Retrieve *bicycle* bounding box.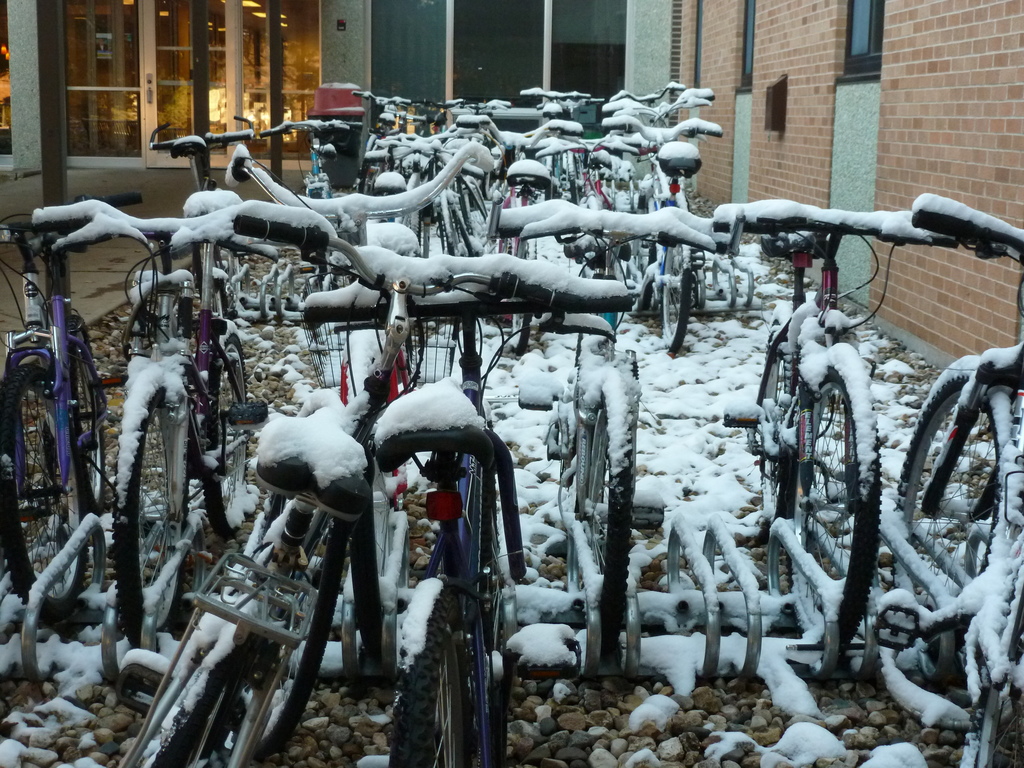
Bounding box: (x1=500, y1=203, x2=751, y2=663).
